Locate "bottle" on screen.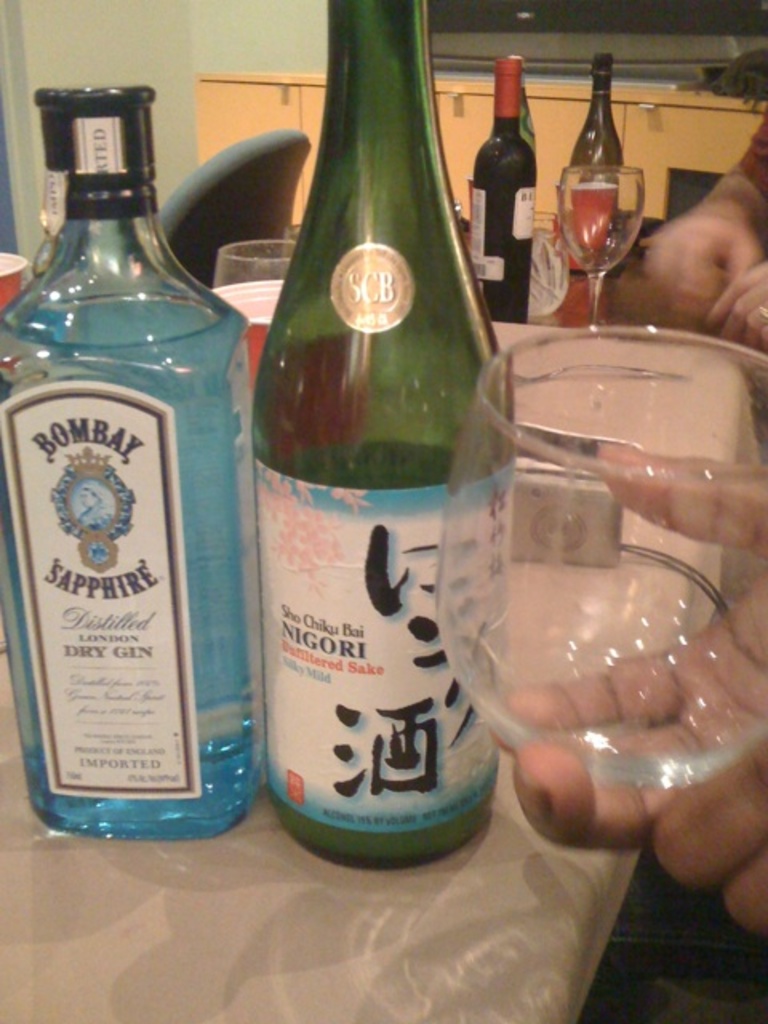
On screen at [x1=32, y1=85, x2=82, y2=285].
